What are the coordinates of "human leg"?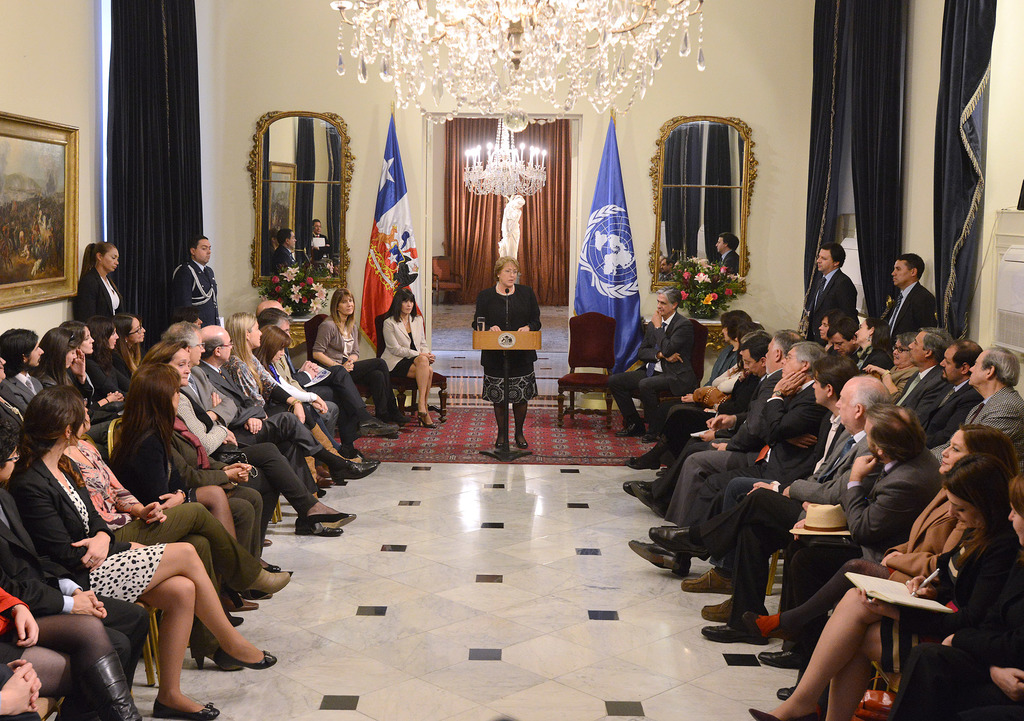
BBox(234, 439, 354, 528).
